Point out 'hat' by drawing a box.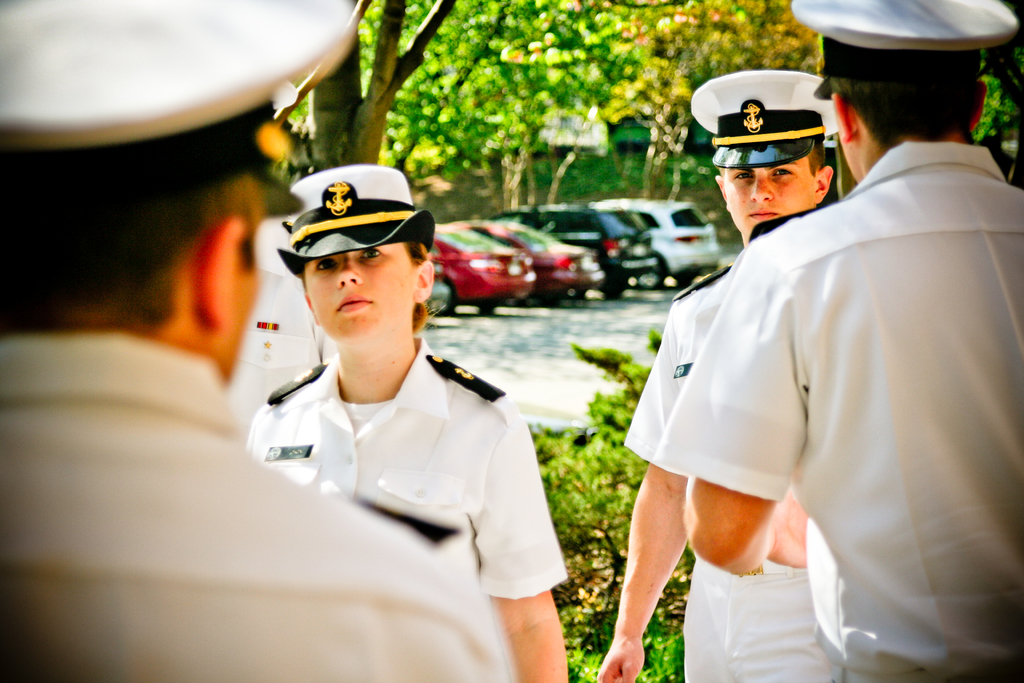
790, 0, 1023, 104.
